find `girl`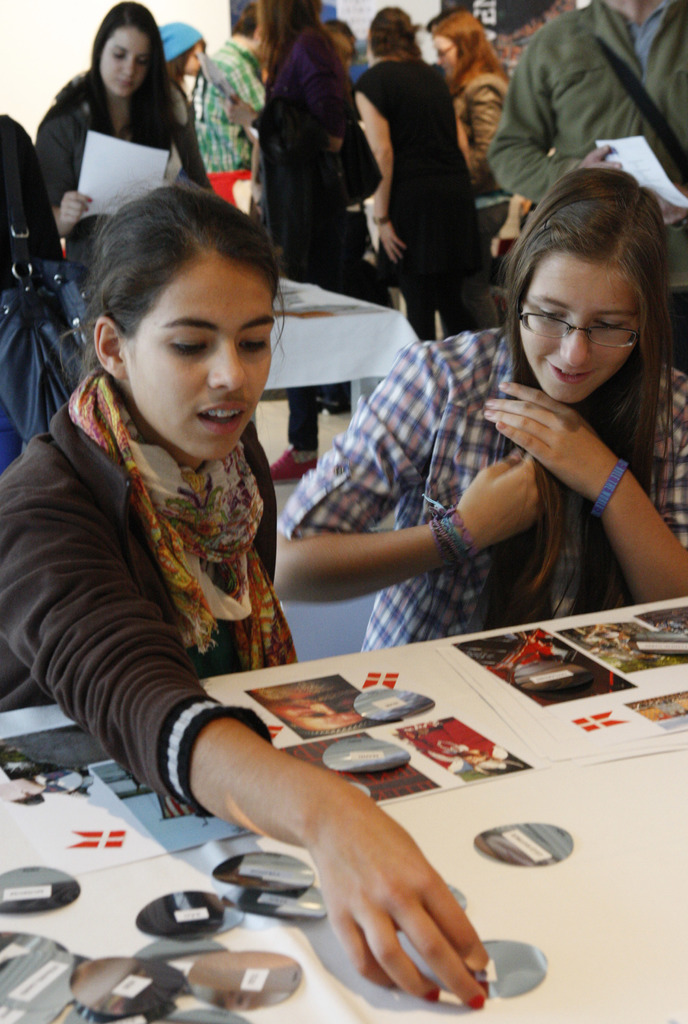
272,162,687,647
